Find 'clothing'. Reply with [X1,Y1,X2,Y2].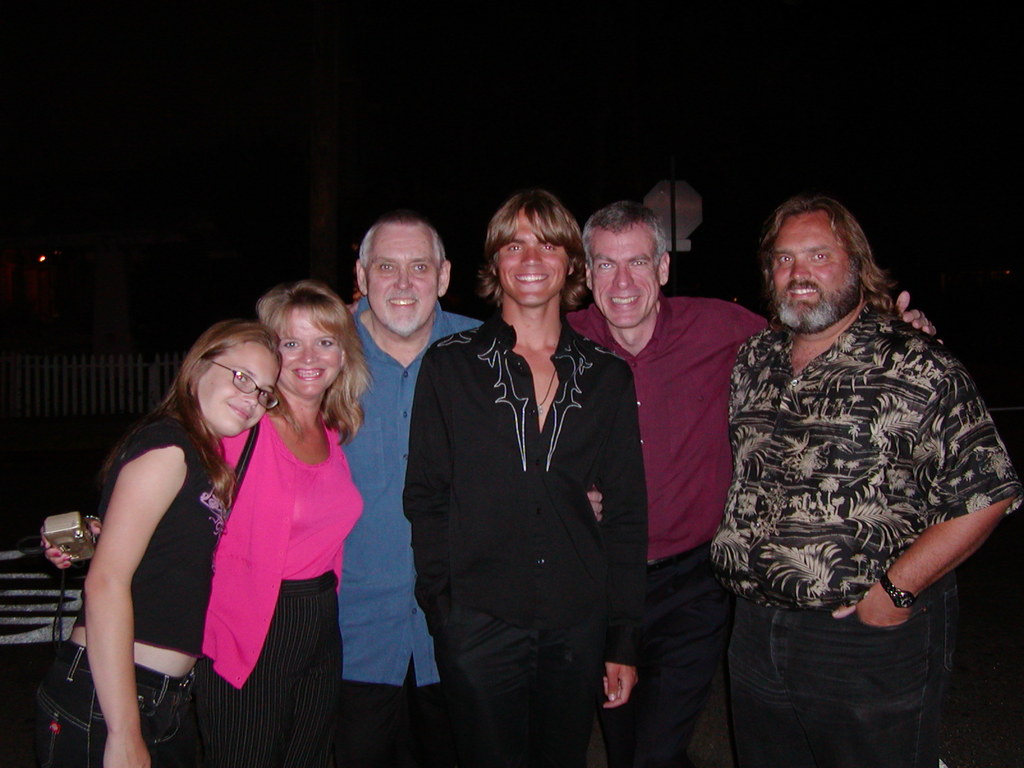
[0,491,88,766].
